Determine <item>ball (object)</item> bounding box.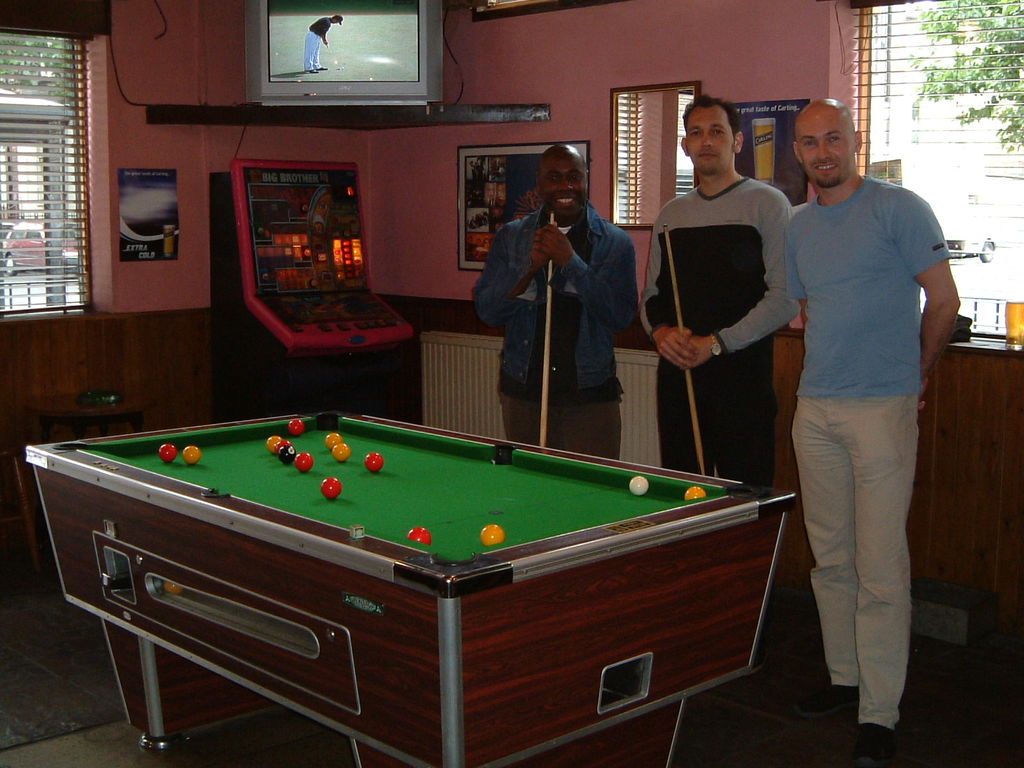
Determined: left=286, top=419, right=306, bottom=435.
